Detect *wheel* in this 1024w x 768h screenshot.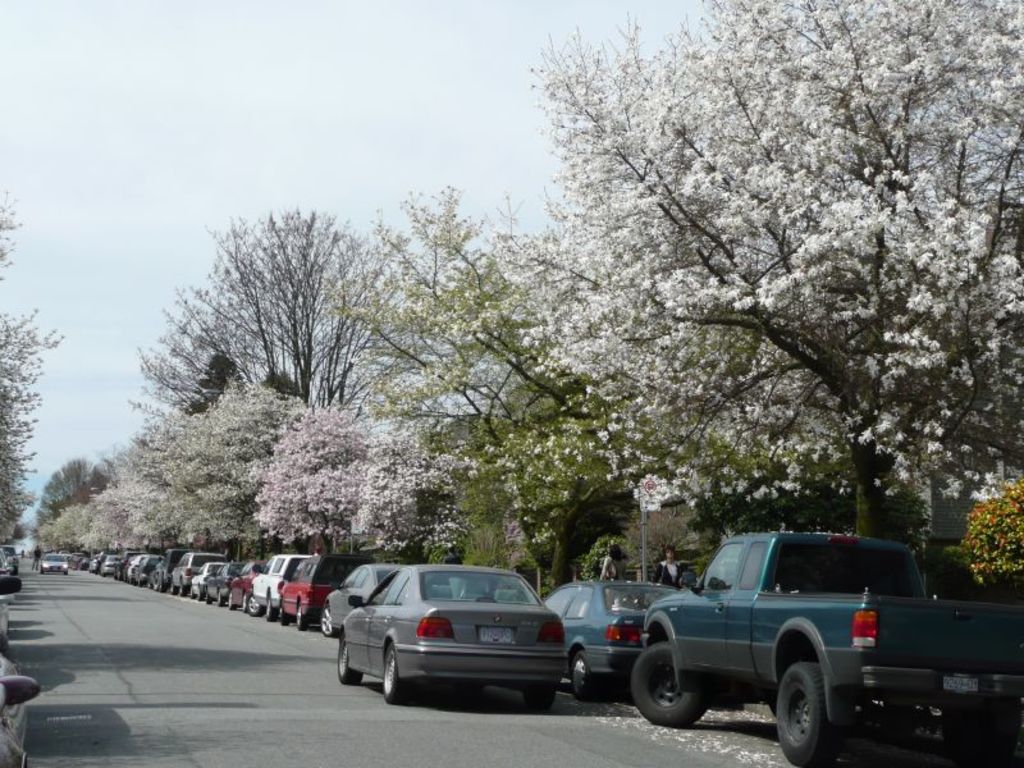
Detection: (left=189, top=586, right=196, bottom=598).
